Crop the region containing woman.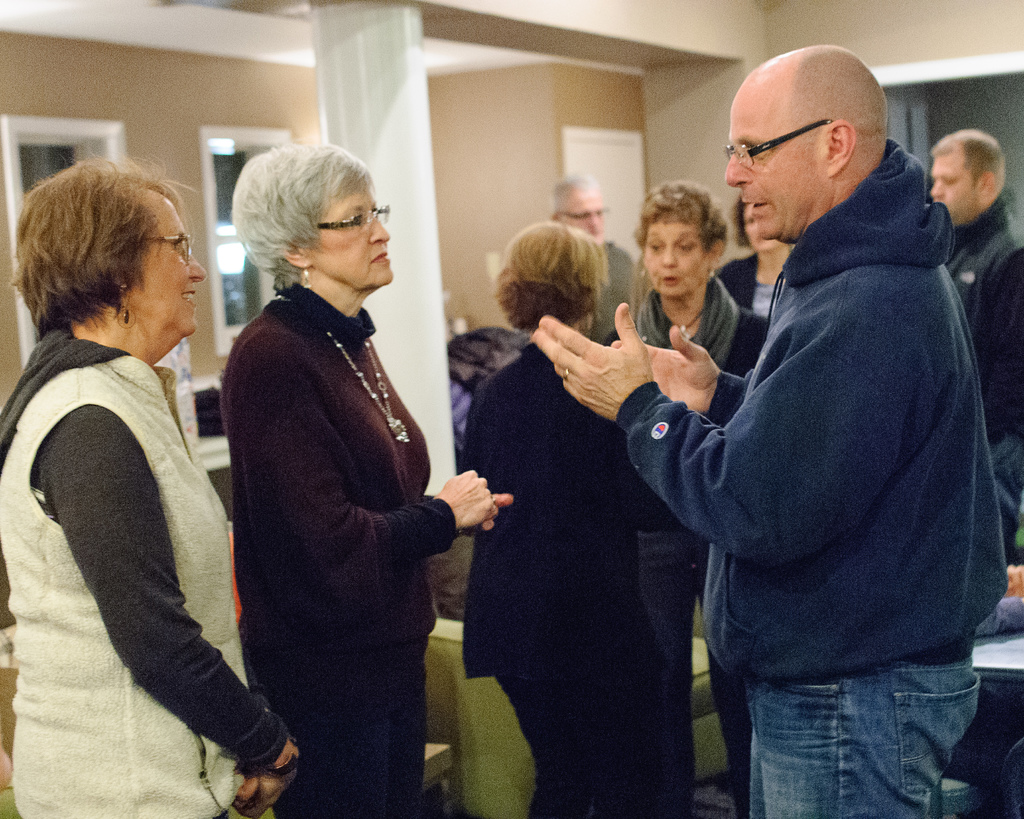
Crop region: box(599, 176, 777, 818).
